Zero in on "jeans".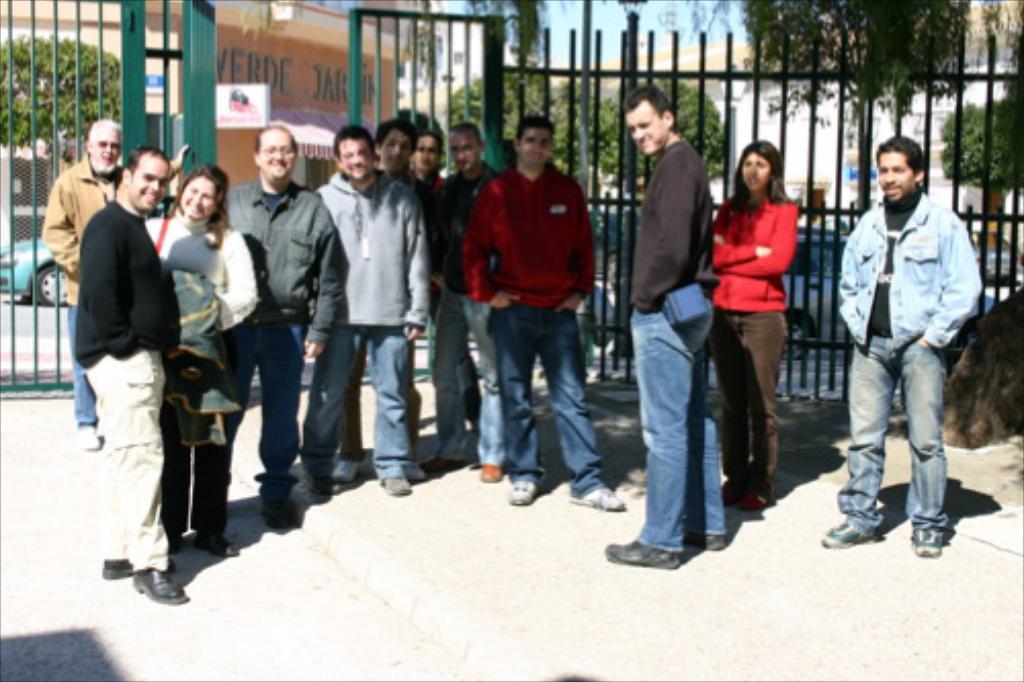
Zeroed in: <bbox>506, 309, 606, 502</bbox>.
